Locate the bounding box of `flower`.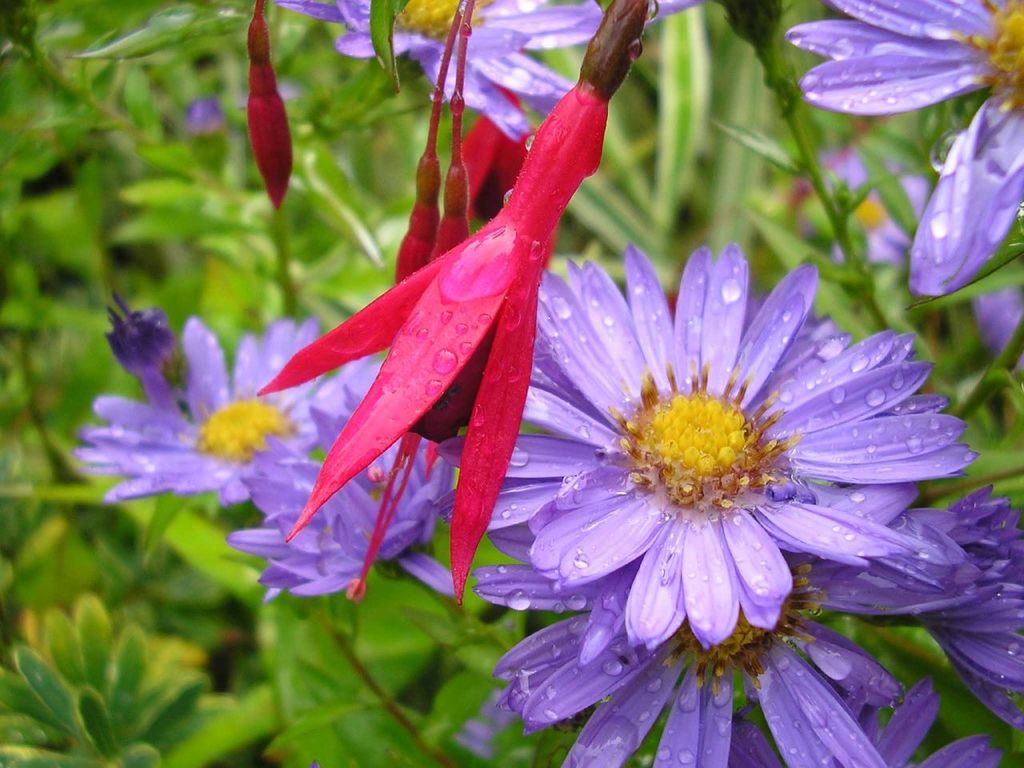
Bounding box: {"x1": 493, "y1": 506, "x2": 939, "y2": 767}.
